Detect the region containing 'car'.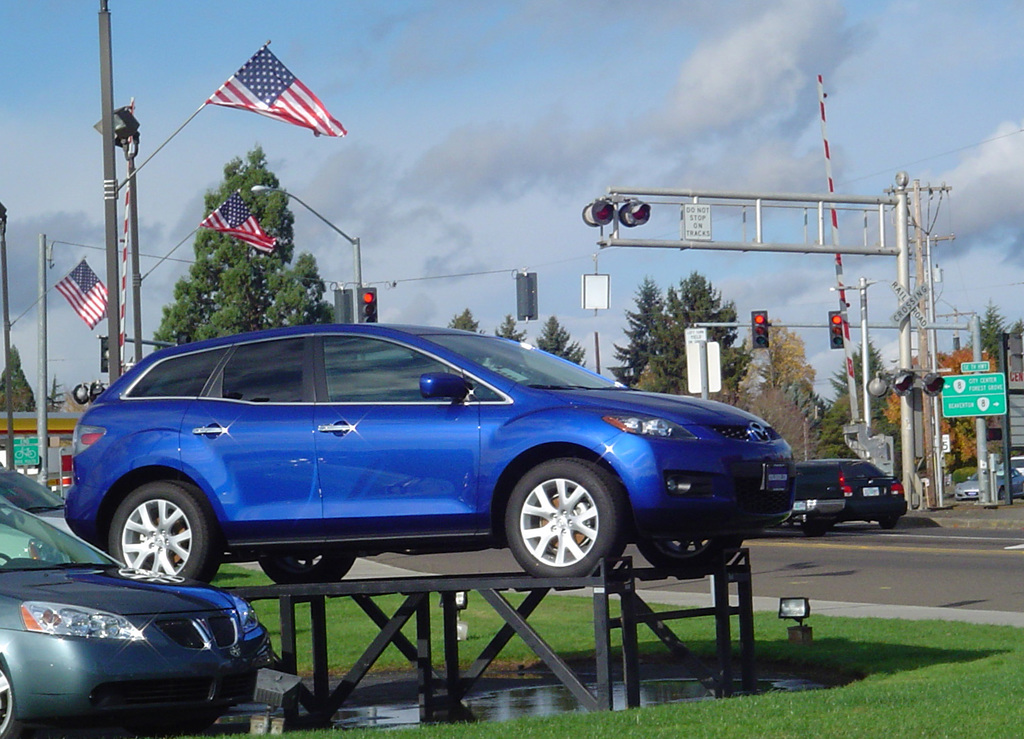
[0, 469, 97, 570].
